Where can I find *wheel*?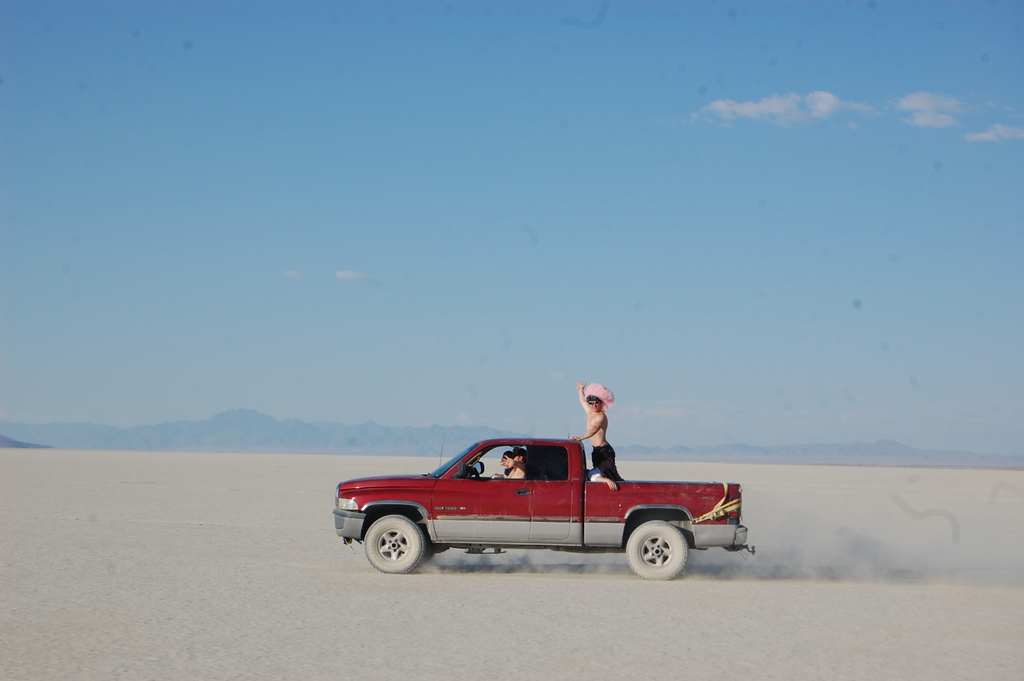
You can find it at [left=357, top=512, right=442, bottom=580].
